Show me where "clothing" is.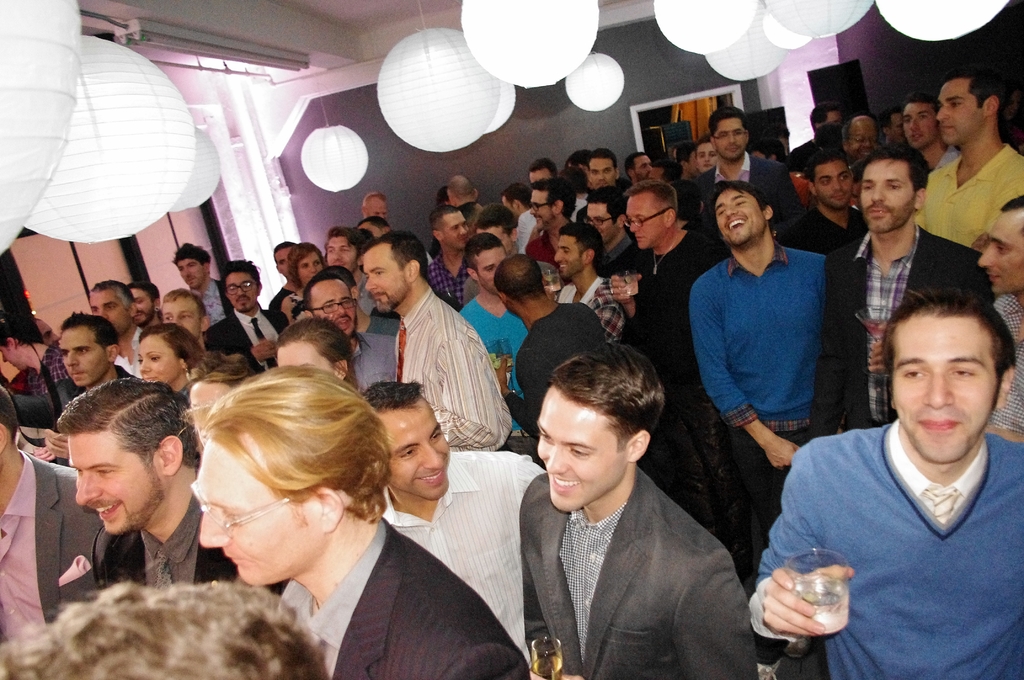
"clothing" is at (627, 216, 727, 400).
